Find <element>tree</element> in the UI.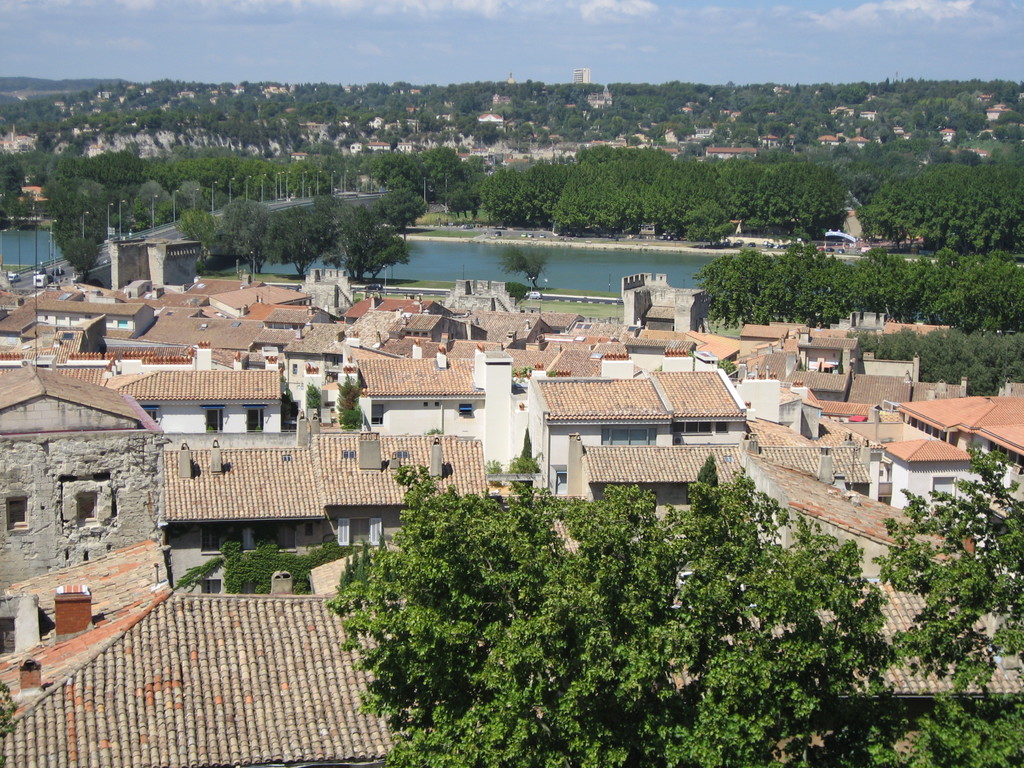
UI element at [334,468,903,767].
